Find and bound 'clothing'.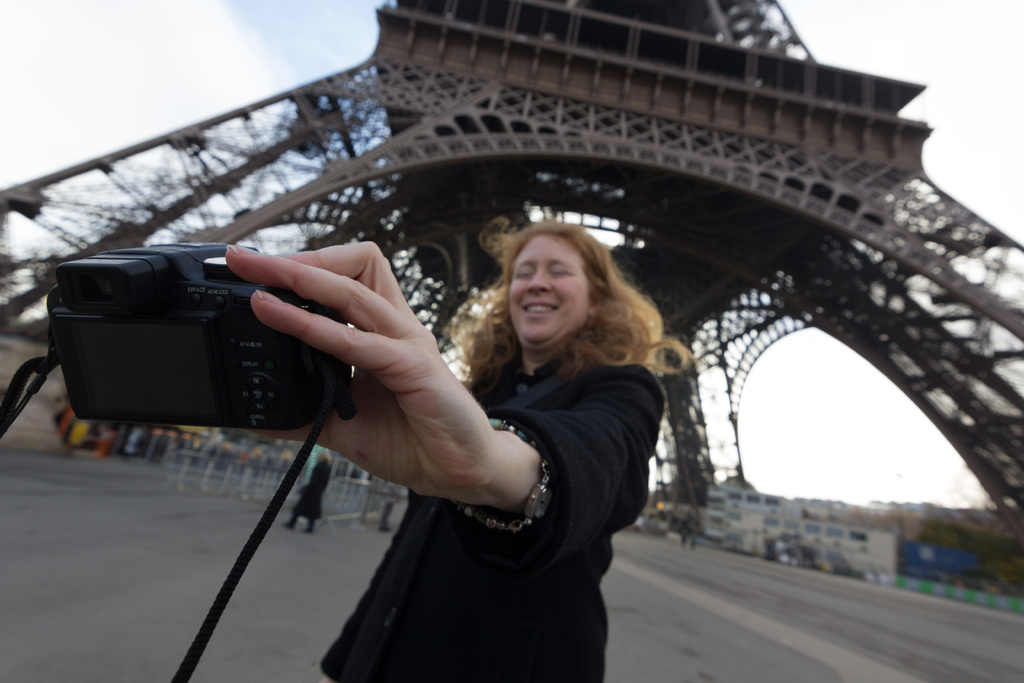
Bound: crop(383, 483, 403, 530).
